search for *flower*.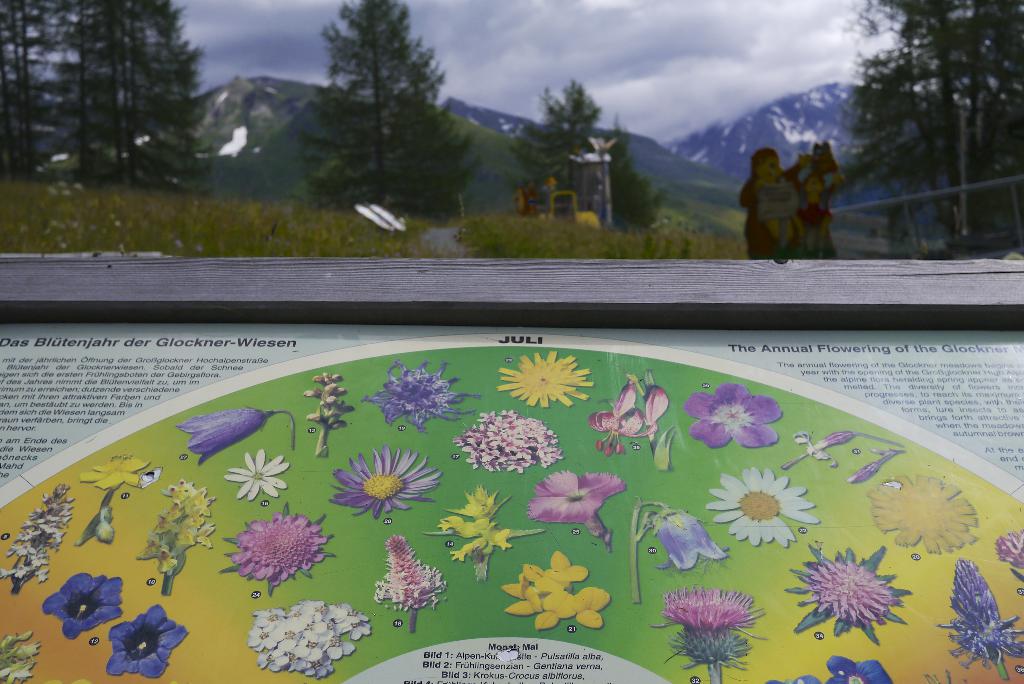
Found at [x1=225, y1=447, x2=289, y2=502].
